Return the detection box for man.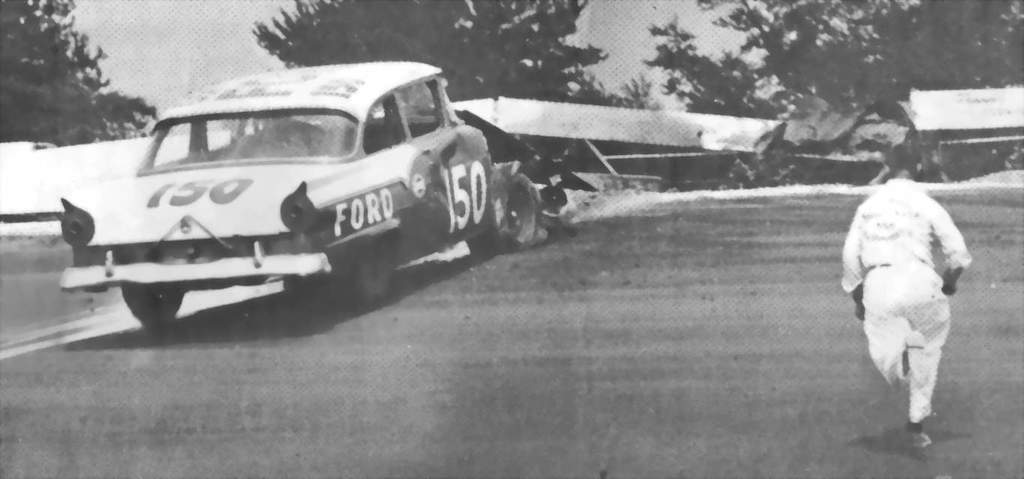
(836, 141, 971, 452).
